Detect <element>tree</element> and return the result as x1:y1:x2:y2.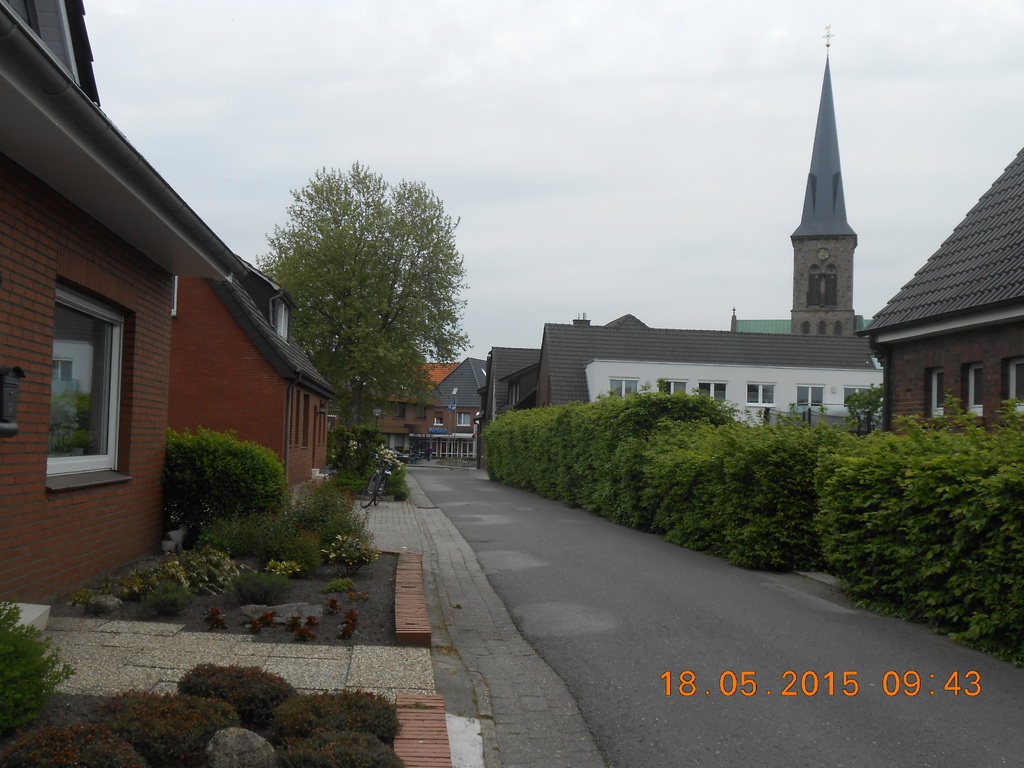
252:141:472:454.
